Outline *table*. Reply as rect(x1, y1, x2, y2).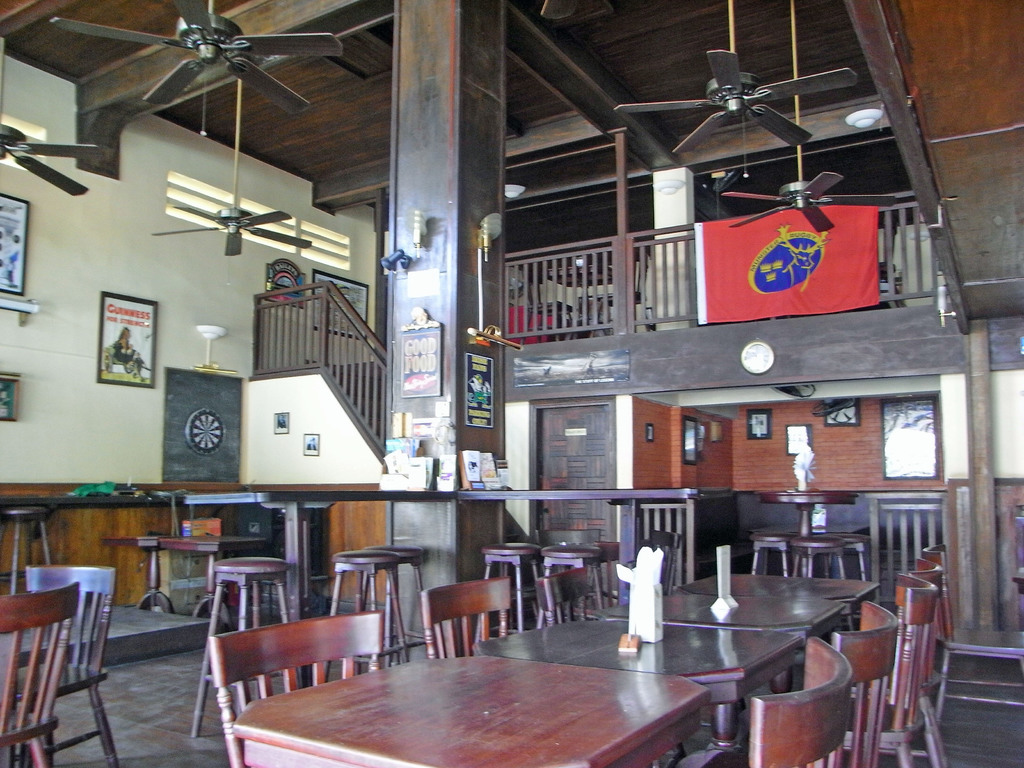
rect(686, 570, 883, 628).
